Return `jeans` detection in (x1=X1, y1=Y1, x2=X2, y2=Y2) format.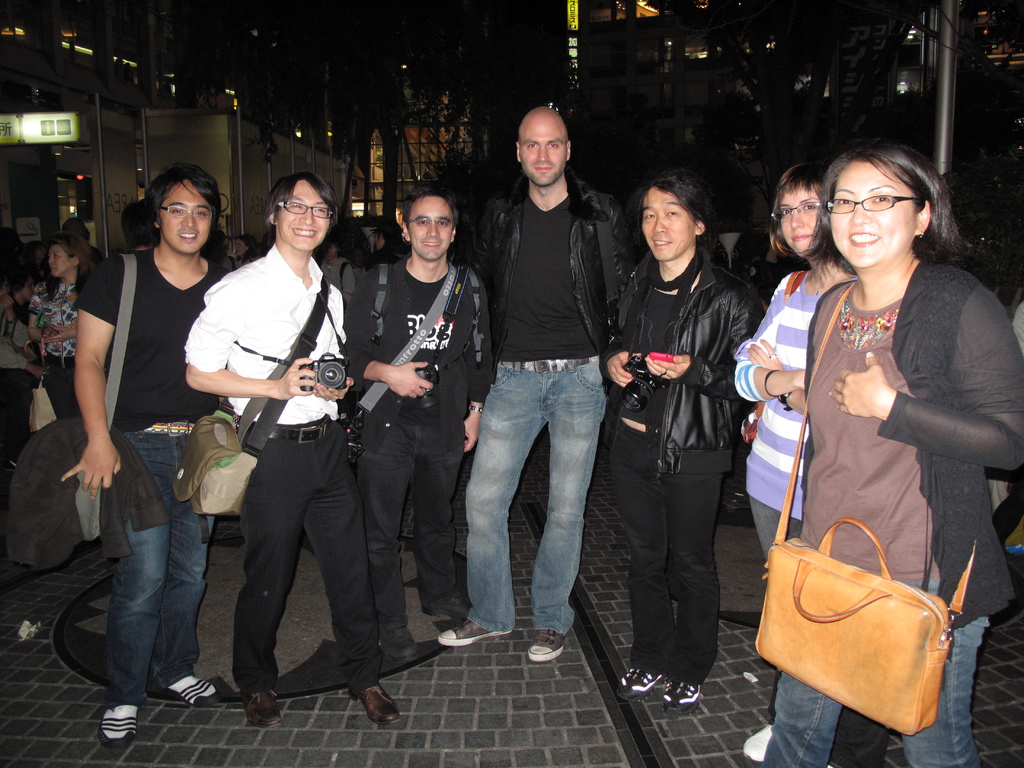
(x1=104, y1=422, x2=205, y2=709).
